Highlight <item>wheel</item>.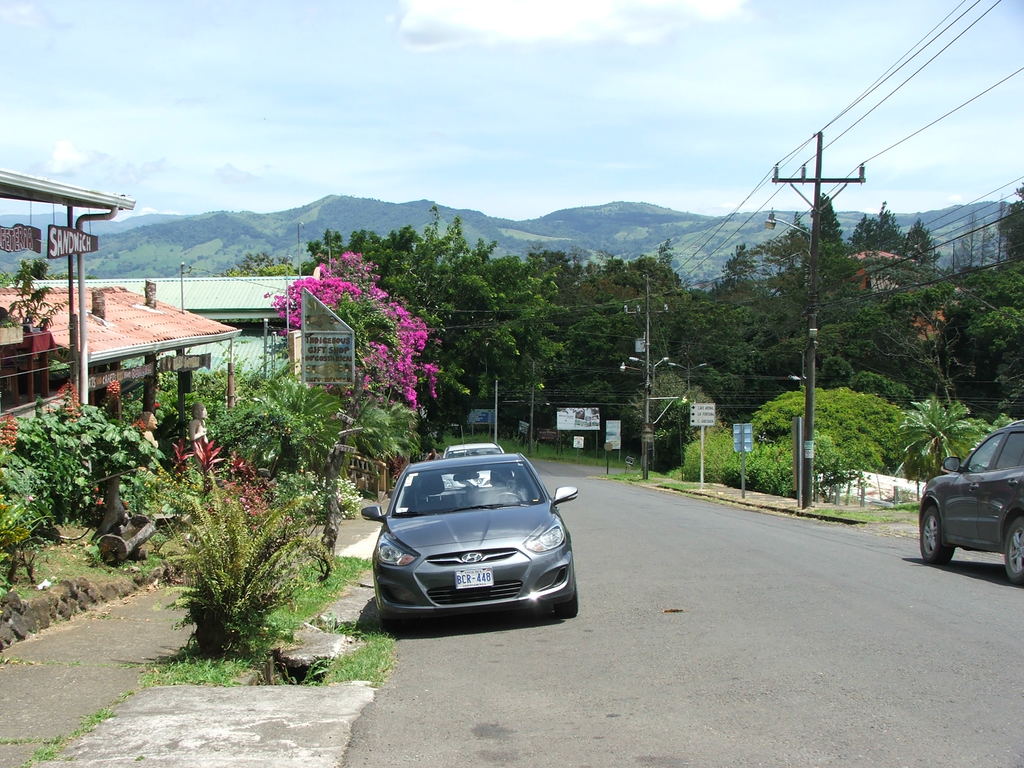
Highlighted region: x1=493, y1=491, x2=522, y2=500.
